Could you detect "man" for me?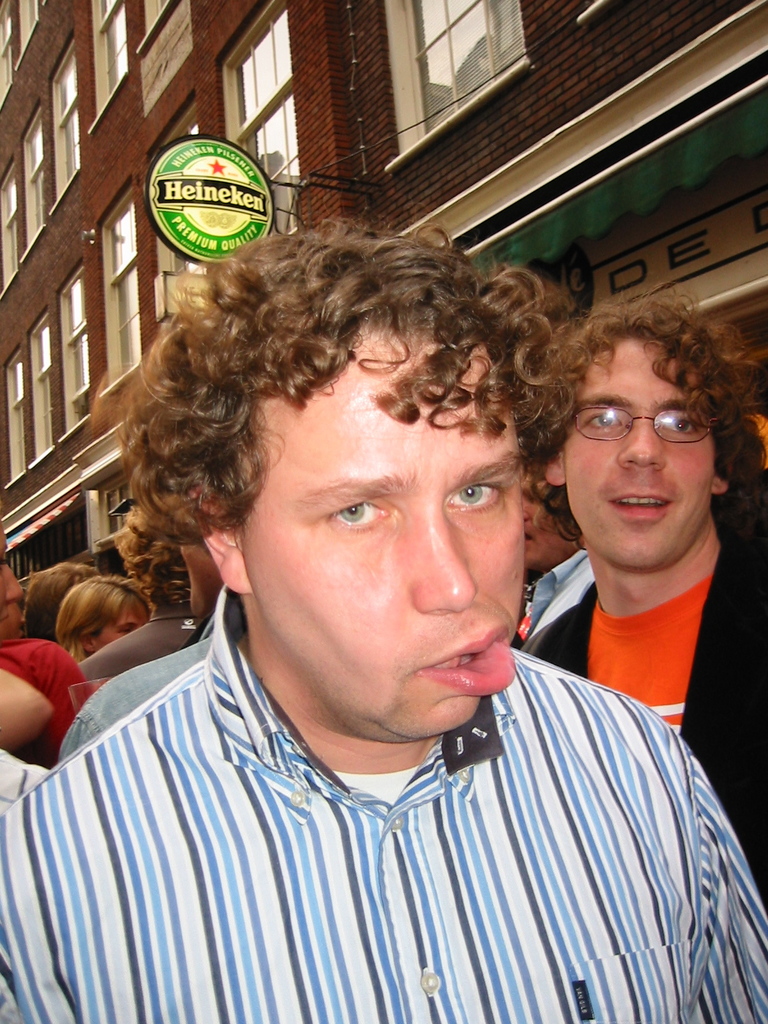
Detection result: {"x1": 517, "y1": 287, "x2": 767, "y2": 910}.
